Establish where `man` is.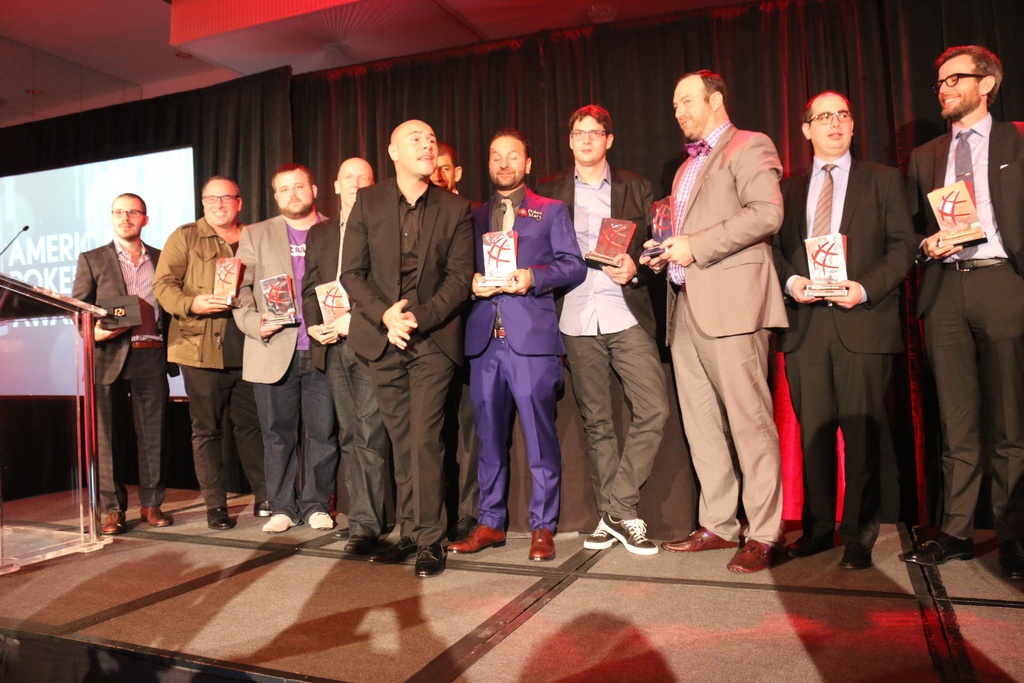
Established at 335/120/476/578.
